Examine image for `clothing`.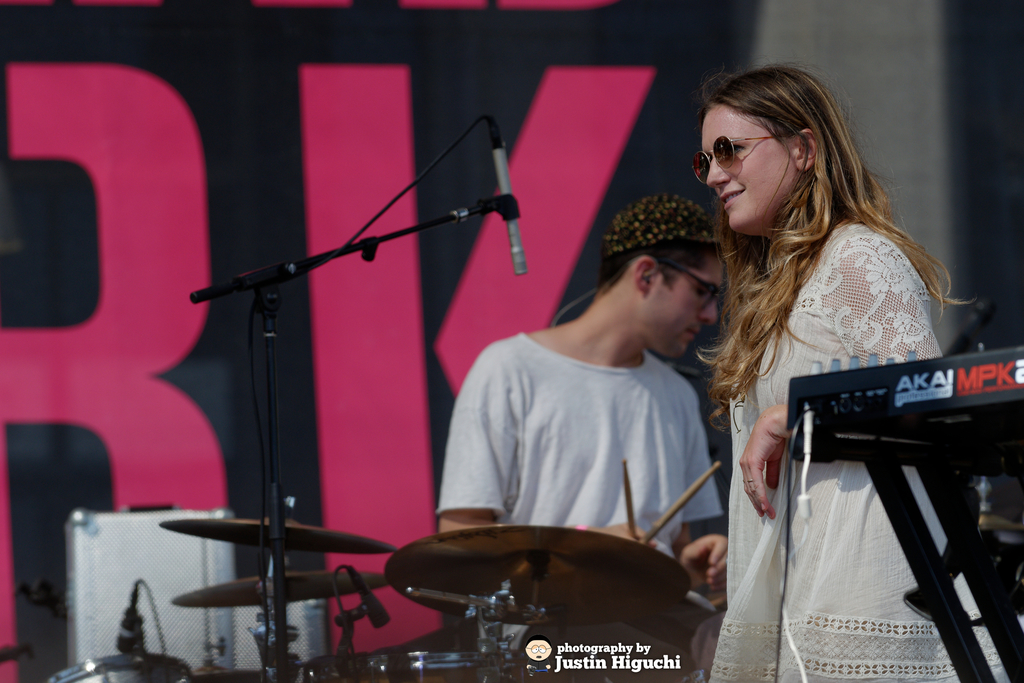
Examination result: rect(443, 287, 739, 579).
